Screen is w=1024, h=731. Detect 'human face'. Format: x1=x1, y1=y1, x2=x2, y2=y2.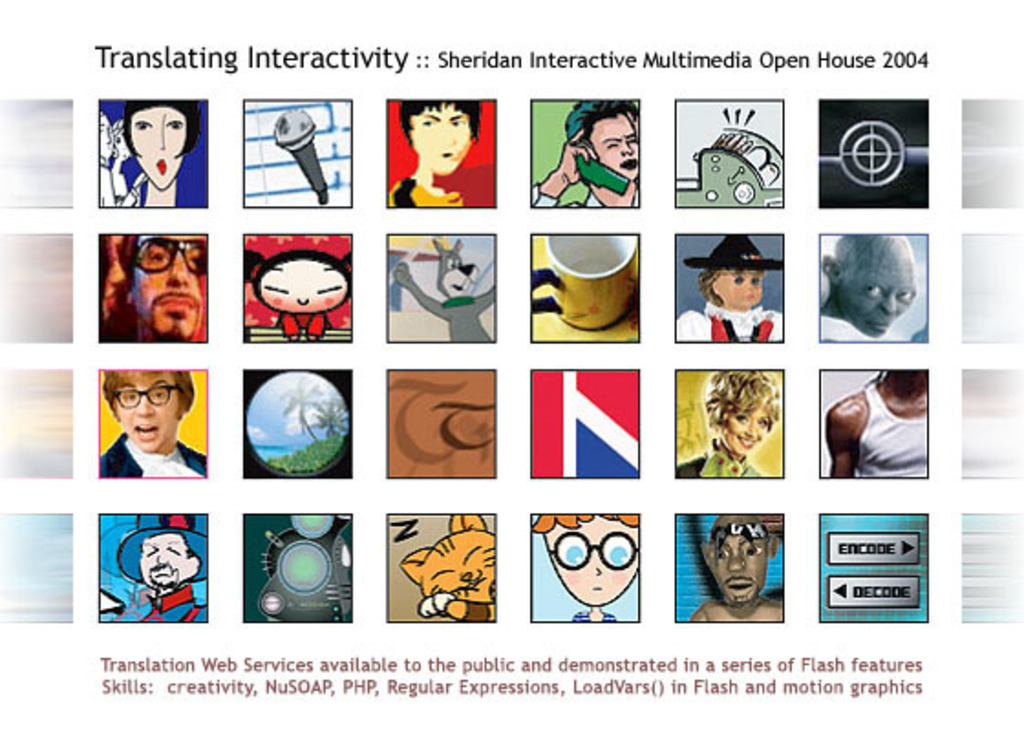
x1=713, y1=269, x2=763, y2=296.
